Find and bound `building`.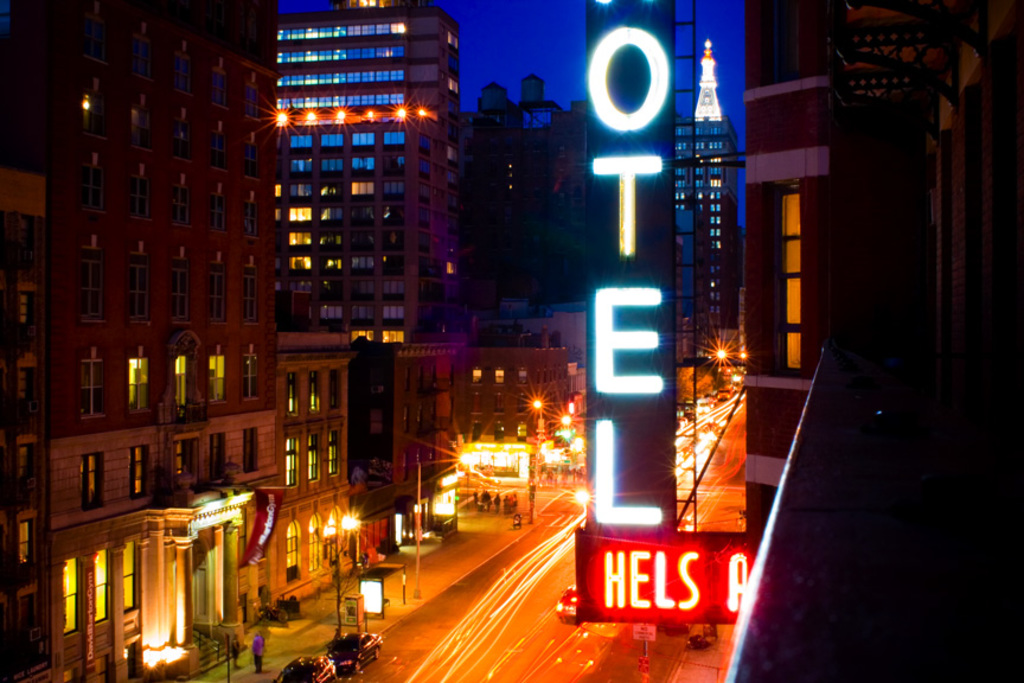
Bound: {"left": 724, "top": 0, "right": 1023, "bottom": 682}.
